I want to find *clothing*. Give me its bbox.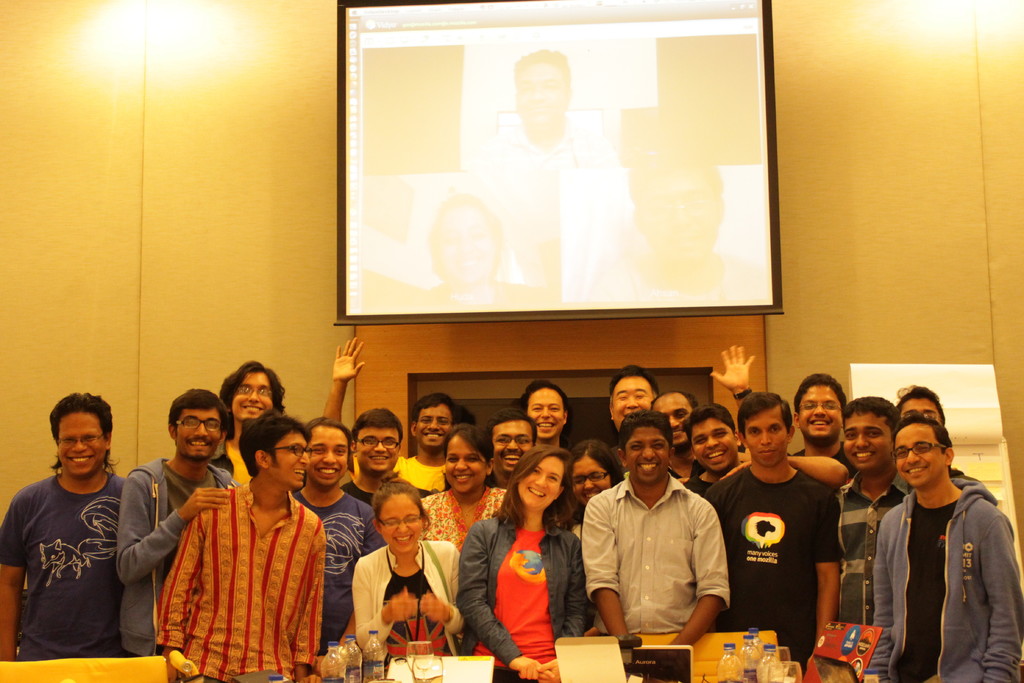
select_region(866, 477, 1023, 682).
